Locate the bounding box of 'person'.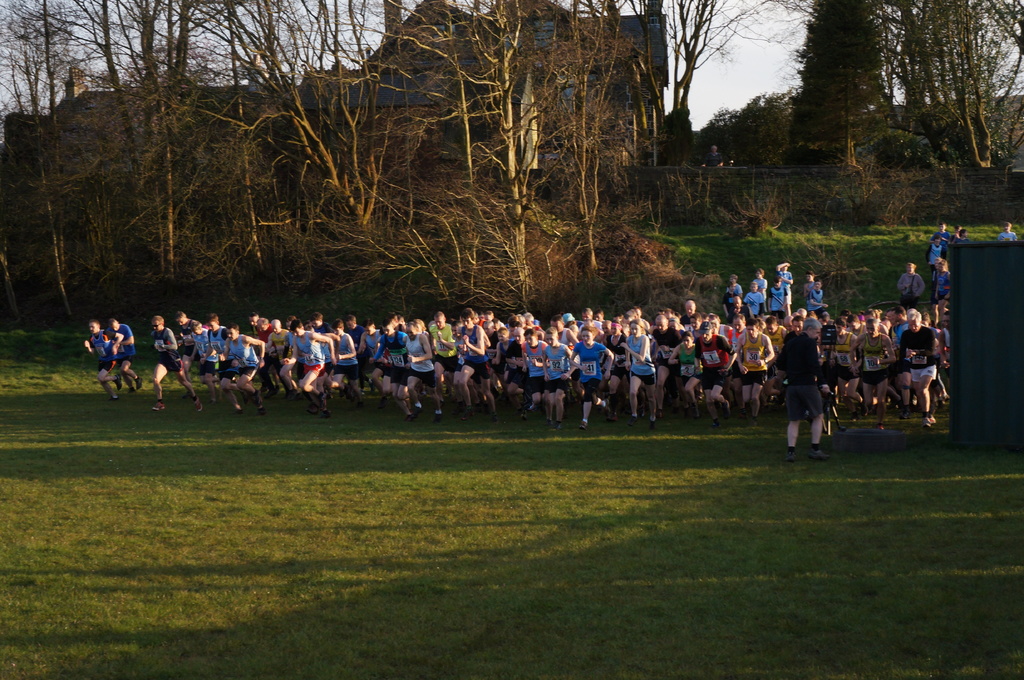
Bounding box: crop(751, 269, 772, 303).
